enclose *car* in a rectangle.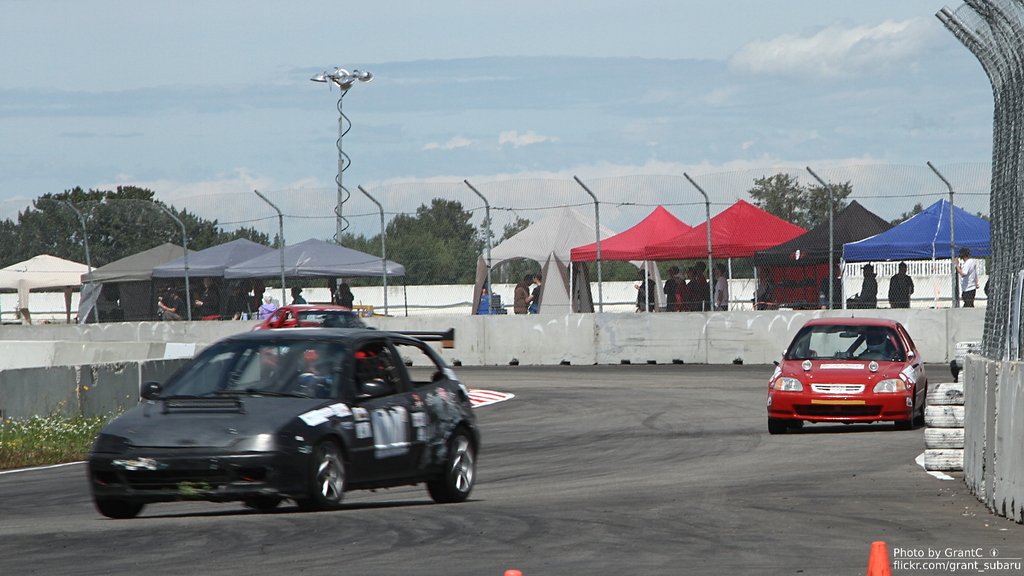
detection(85, 319, 481, 515).
